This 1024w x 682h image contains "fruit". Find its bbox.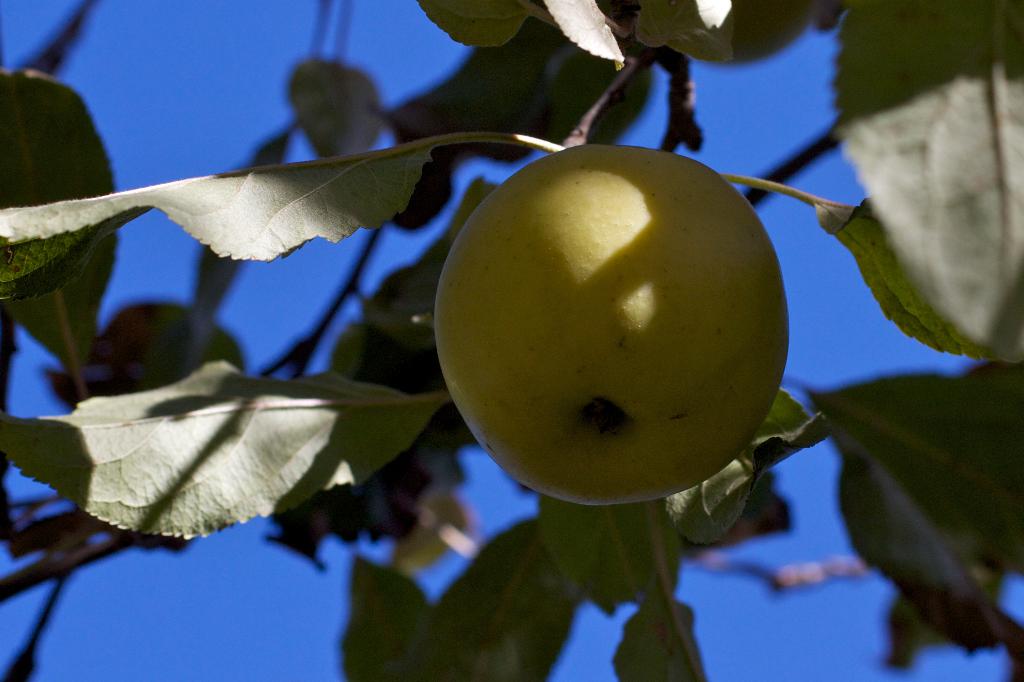
detection(458, 141, 805, 514).
